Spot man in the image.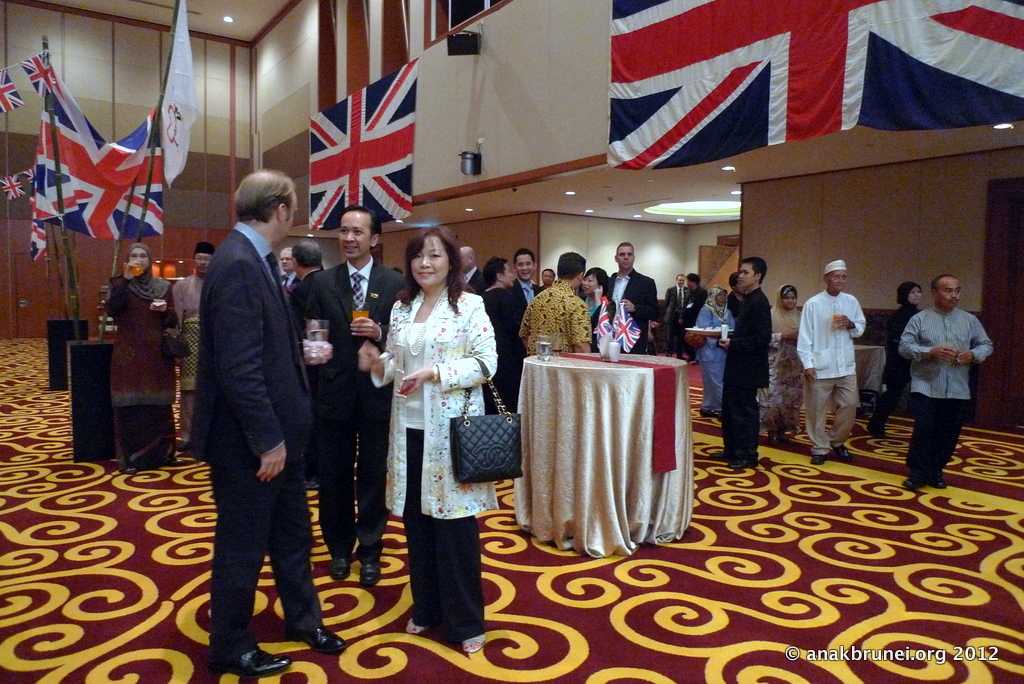
man found at <region>516, 248, 593, 356</region>.
